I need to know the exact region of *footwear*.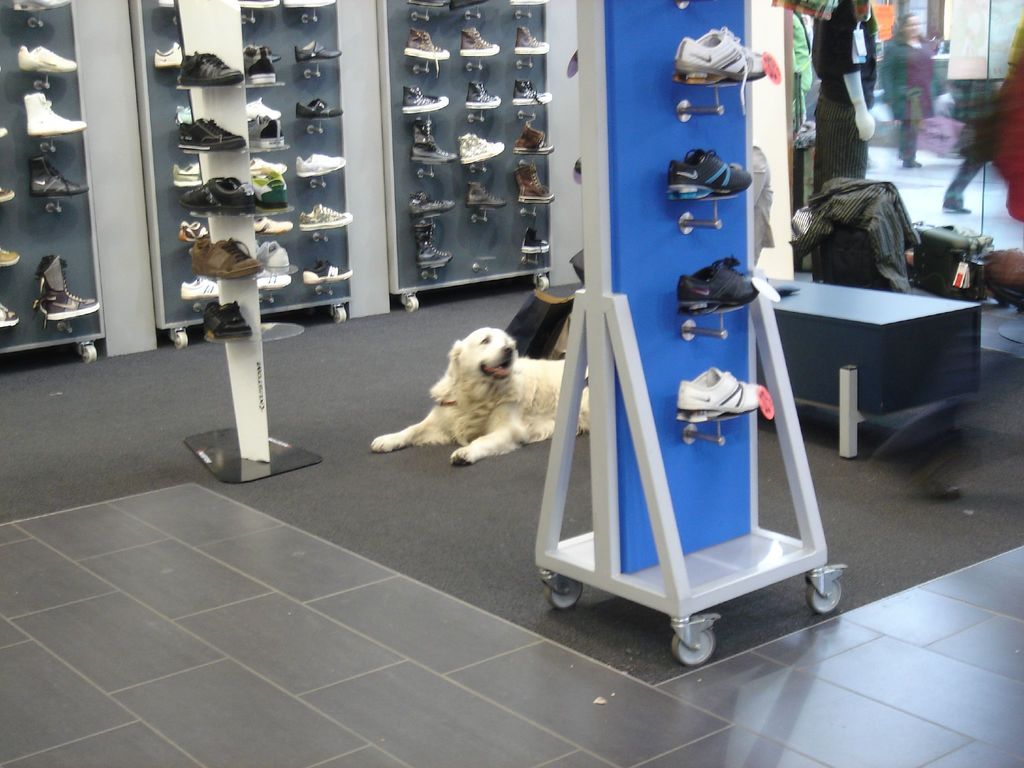
Region: locate(173, 103, 197, 122).
